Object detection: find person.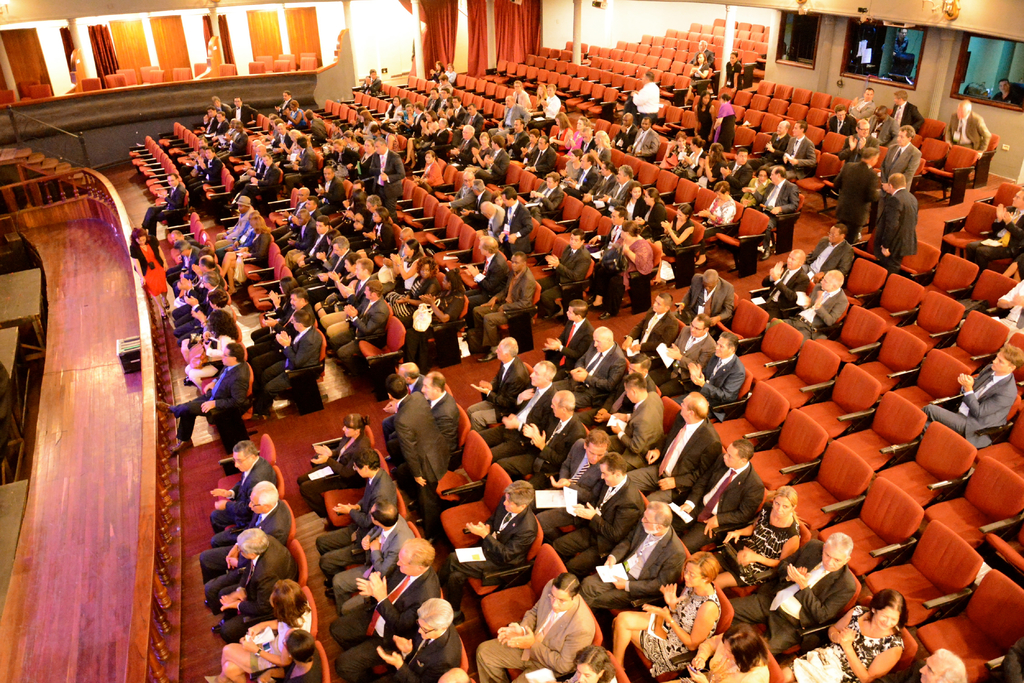
631/70/660/113.
